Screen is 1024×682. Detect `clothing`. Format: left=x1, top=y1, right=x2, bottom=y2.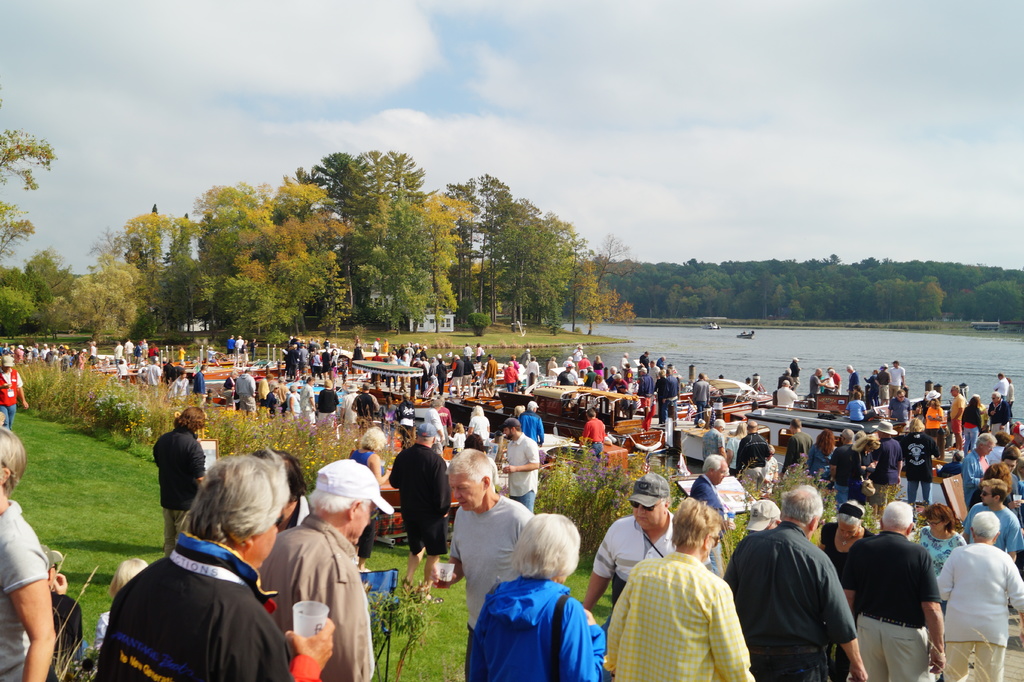
left=844, top=398, right=866, bottom=421.
